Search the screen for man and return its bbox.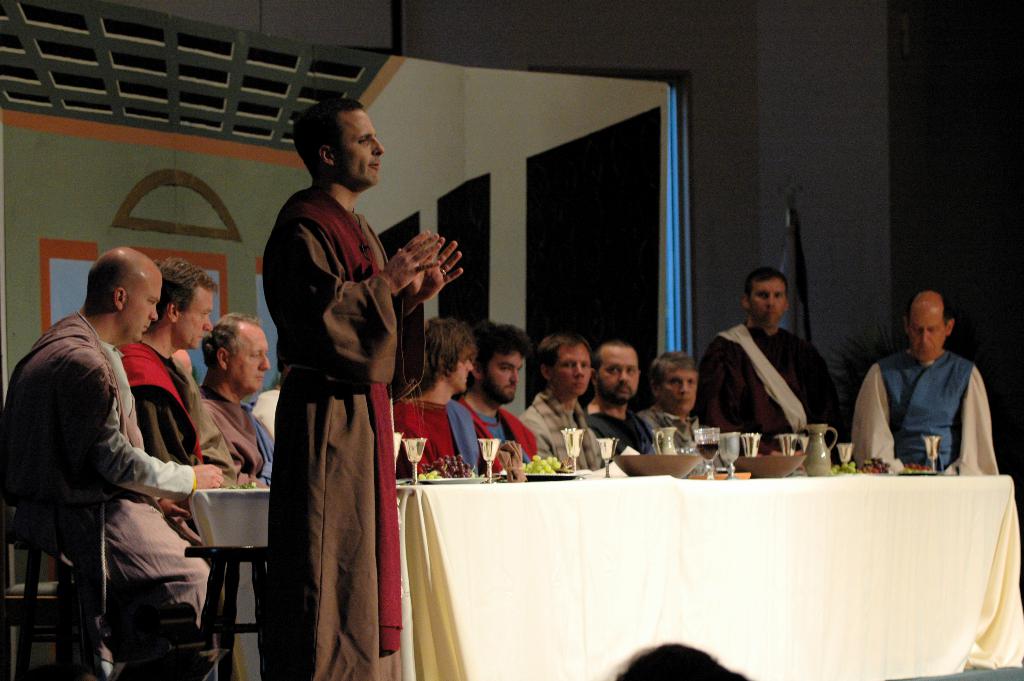
Found: (264,98,464,680).
